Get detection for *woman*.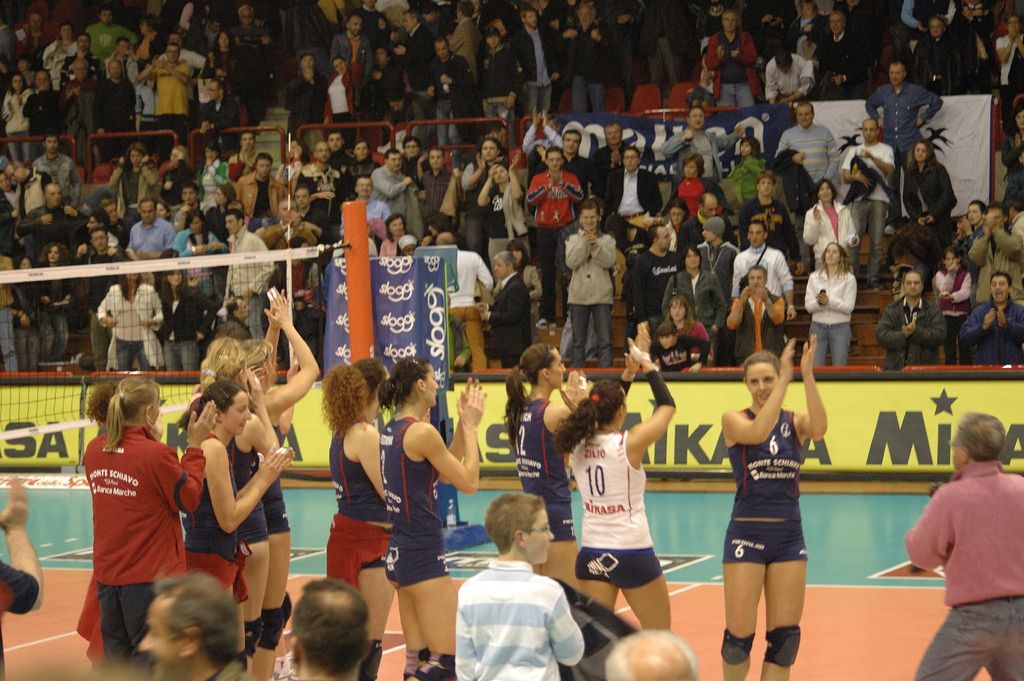
Detection: {"x1": 481, "y1": 149, "x2": 525, "y2": 259}.
